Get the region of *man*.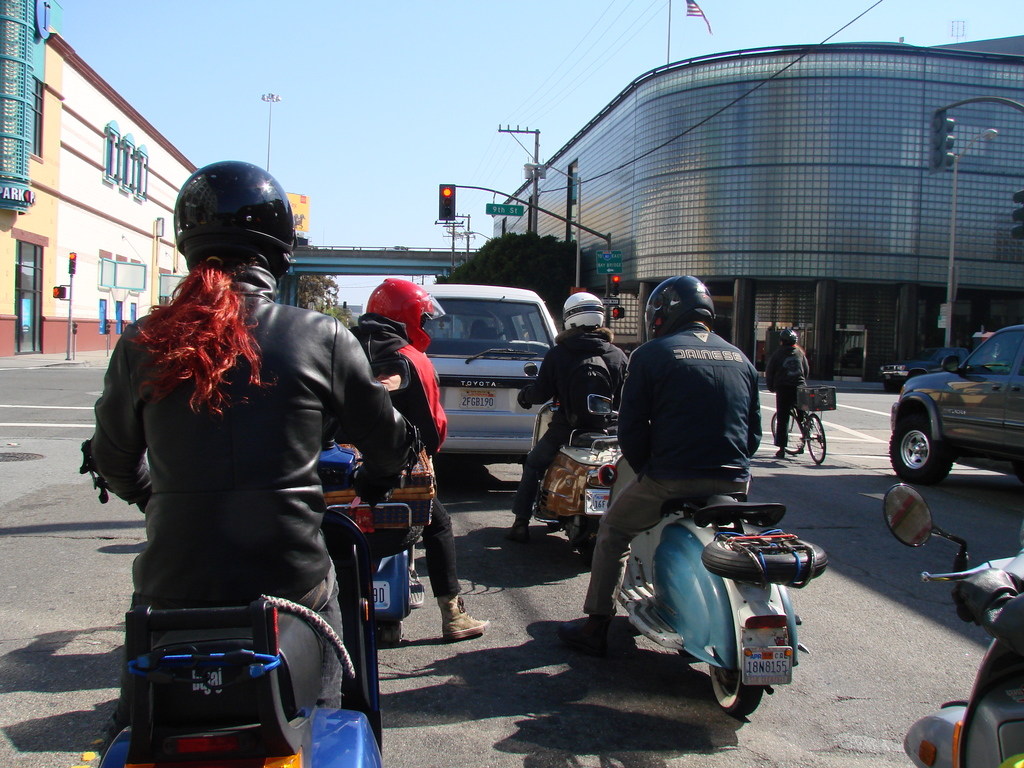
pyautogui.locateOnScreen(340, 270, 500, 639).
